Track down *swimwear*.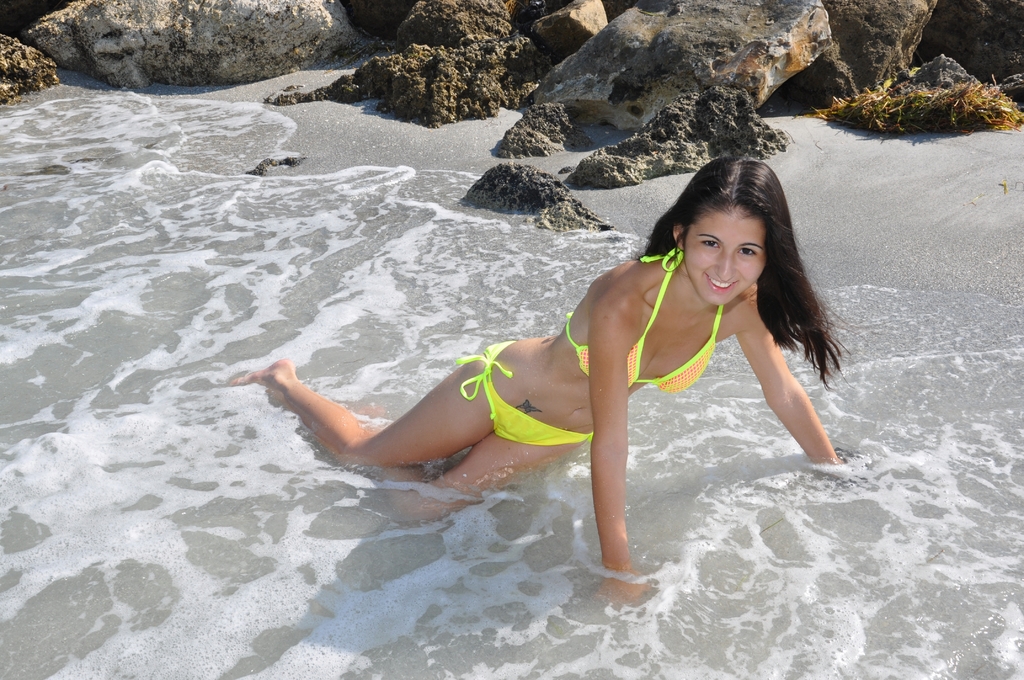
Tracked to <box>457,336,598,450</box>.
